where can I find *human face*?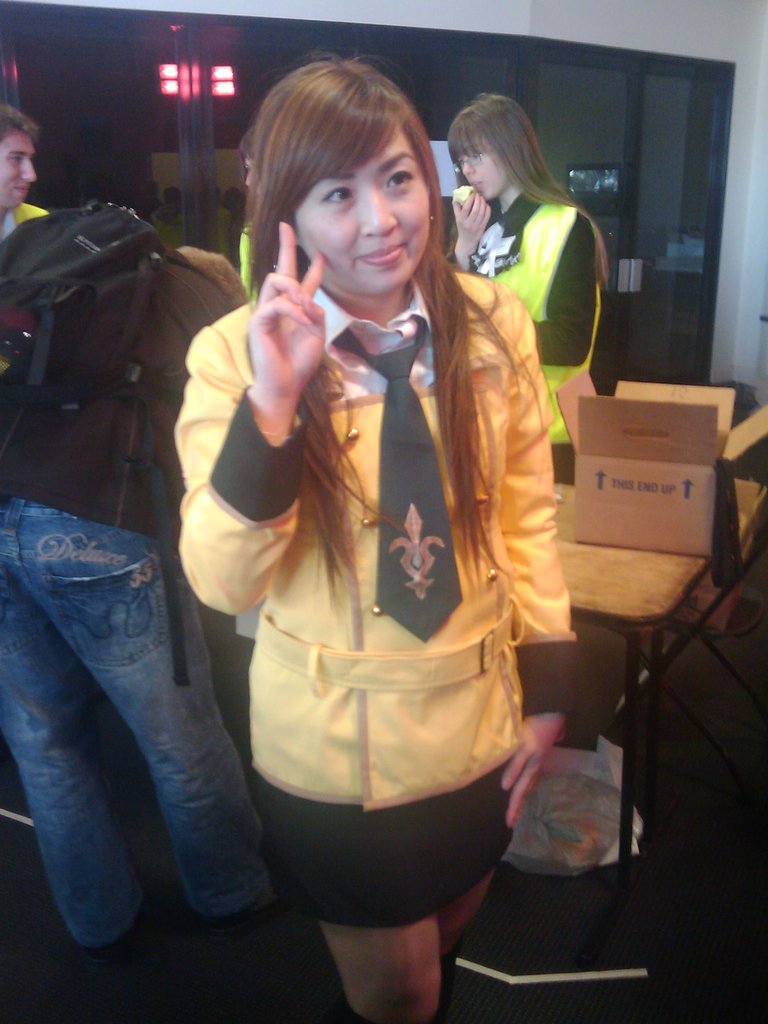
You can find it at 284,99,431,288.
